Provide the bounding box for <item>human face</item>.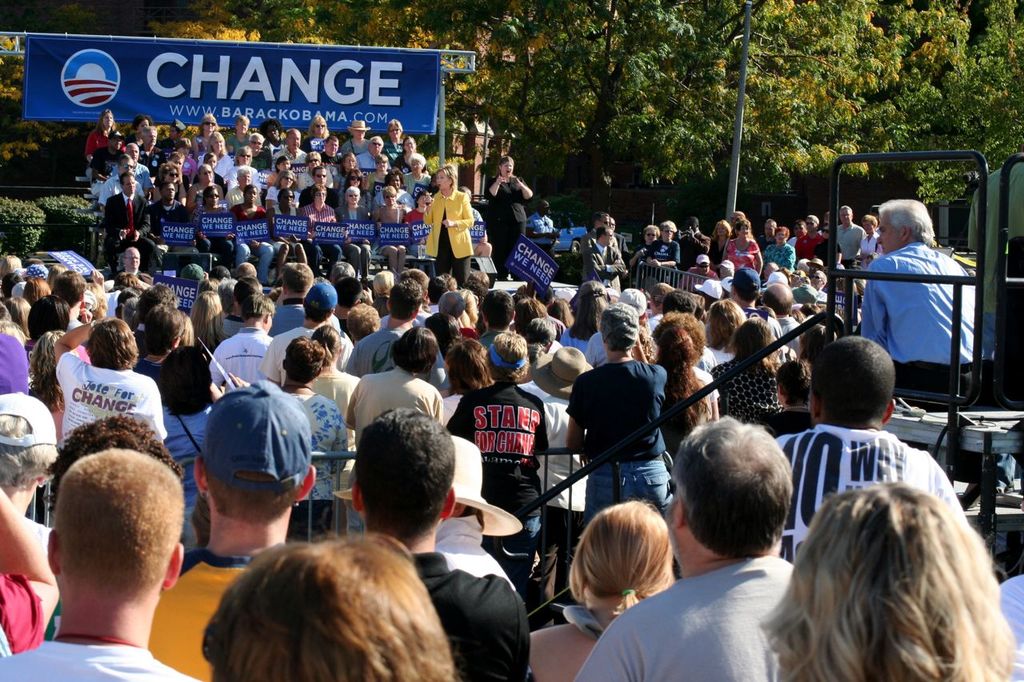
left=538, top=198, right=554, bottom=215.
